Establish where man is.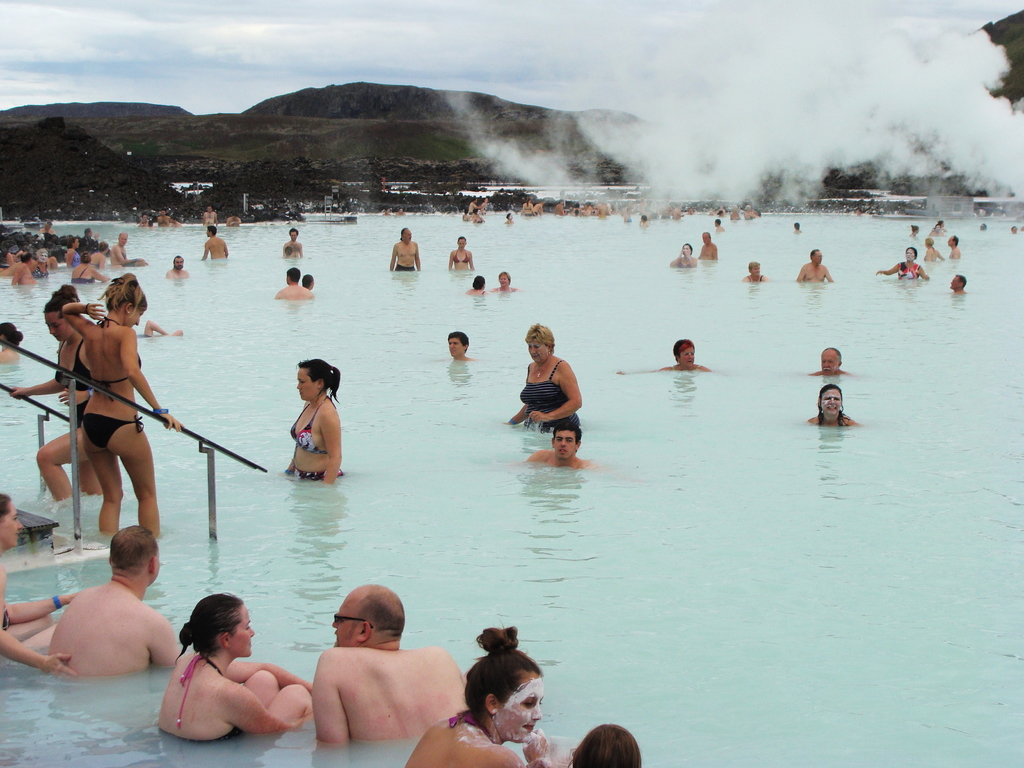
Established at (523, 422, 598, 470).
